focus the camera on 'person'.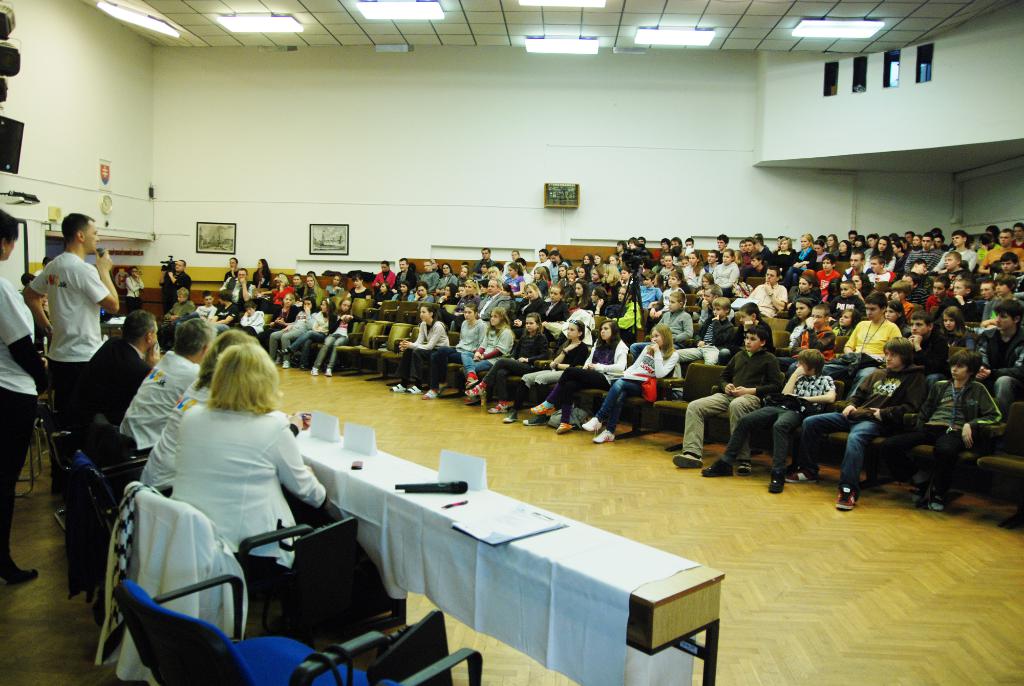
Focus region: 838:297:906:358.
